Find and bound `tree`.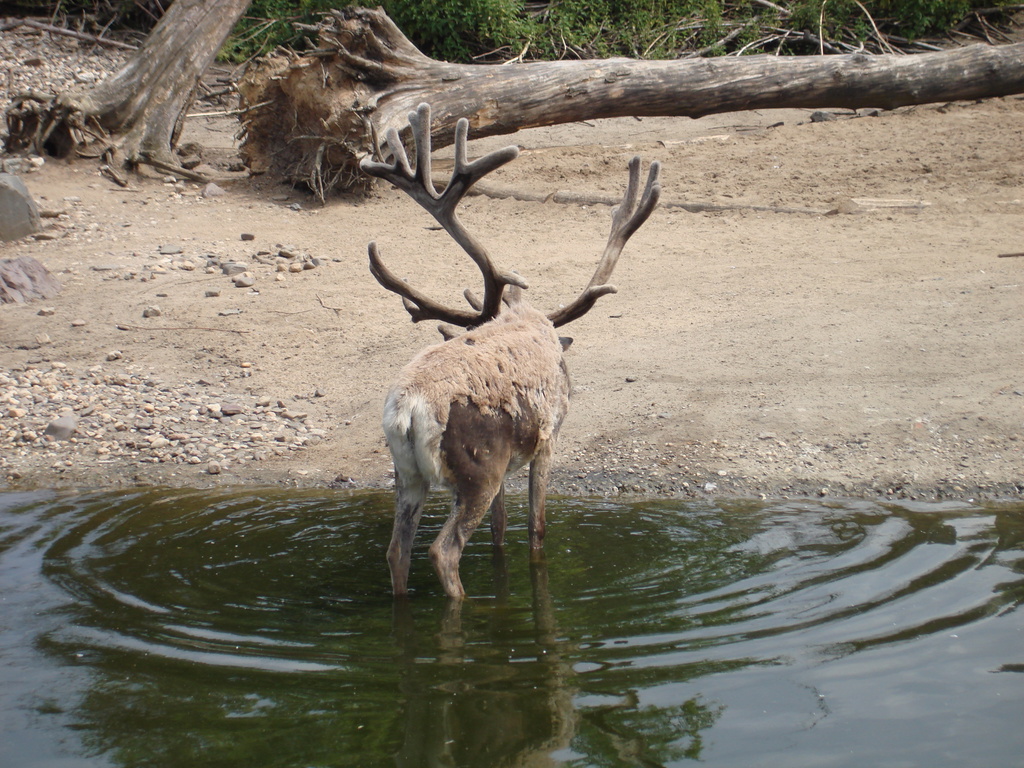
Bound: Rect(230, 0, 1023, 200).
